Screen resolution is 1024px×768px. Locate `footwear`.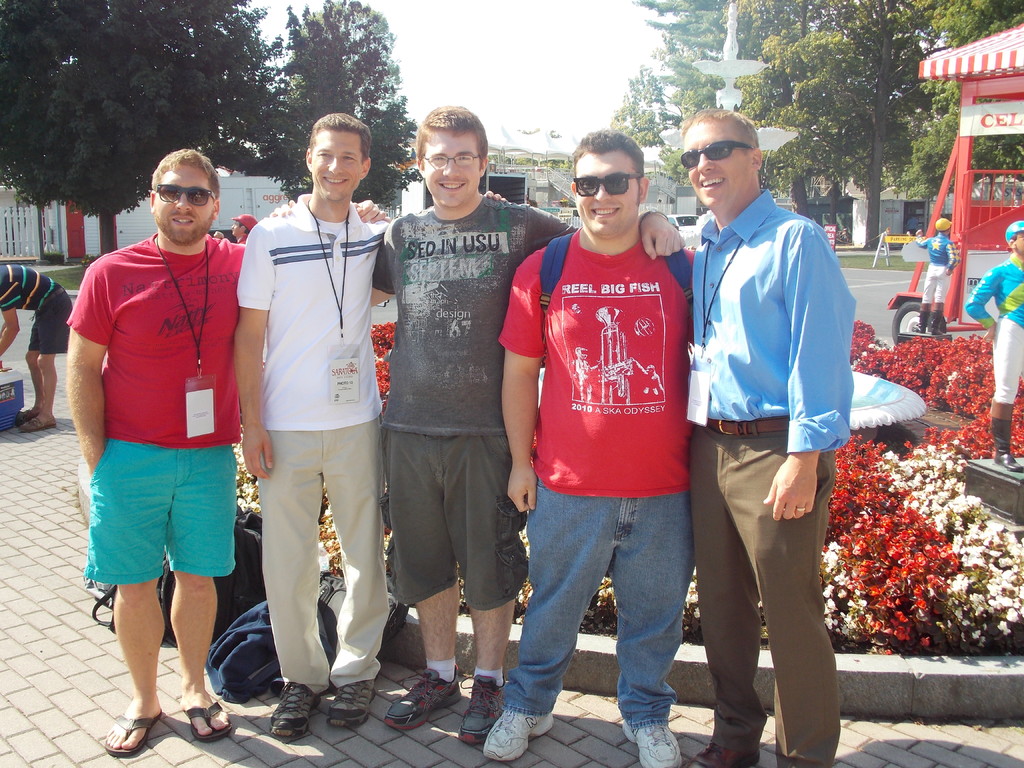
(left=931, top=310, right=944, bottom=333).
